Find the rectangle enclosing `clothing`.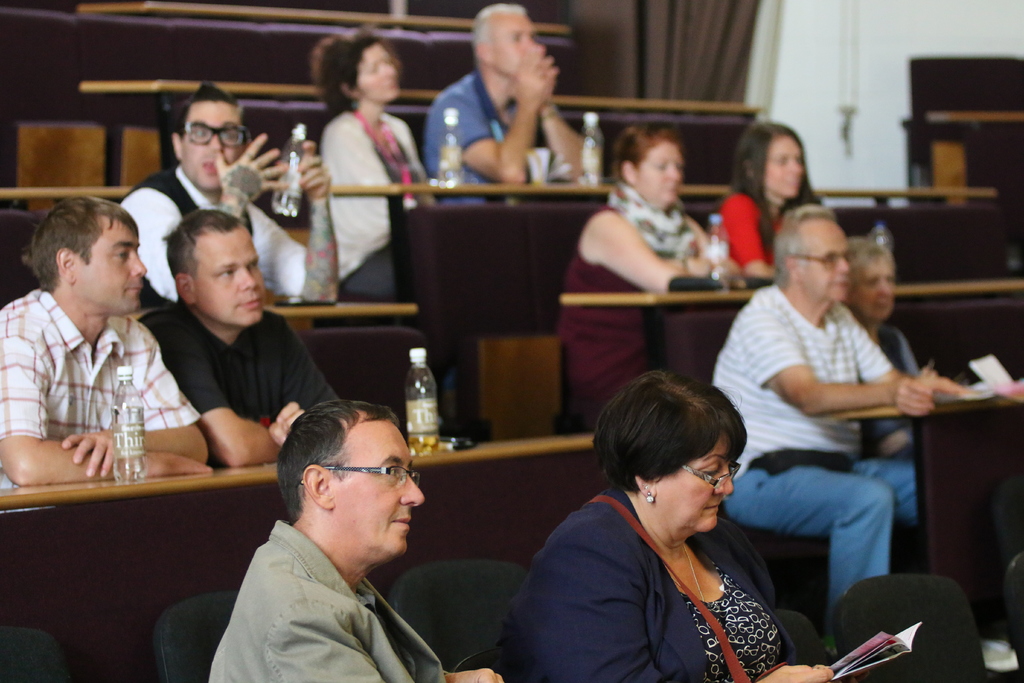
207,522,447,682.
